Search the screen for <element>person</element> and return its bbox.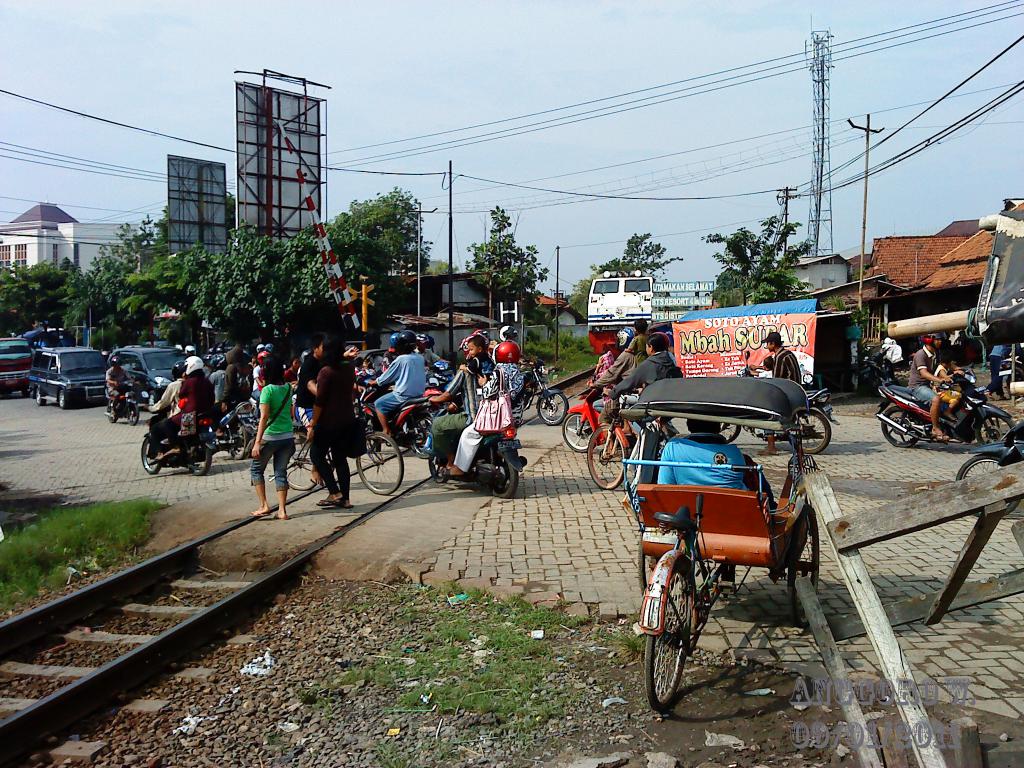
Found: 251/358/300/523.
